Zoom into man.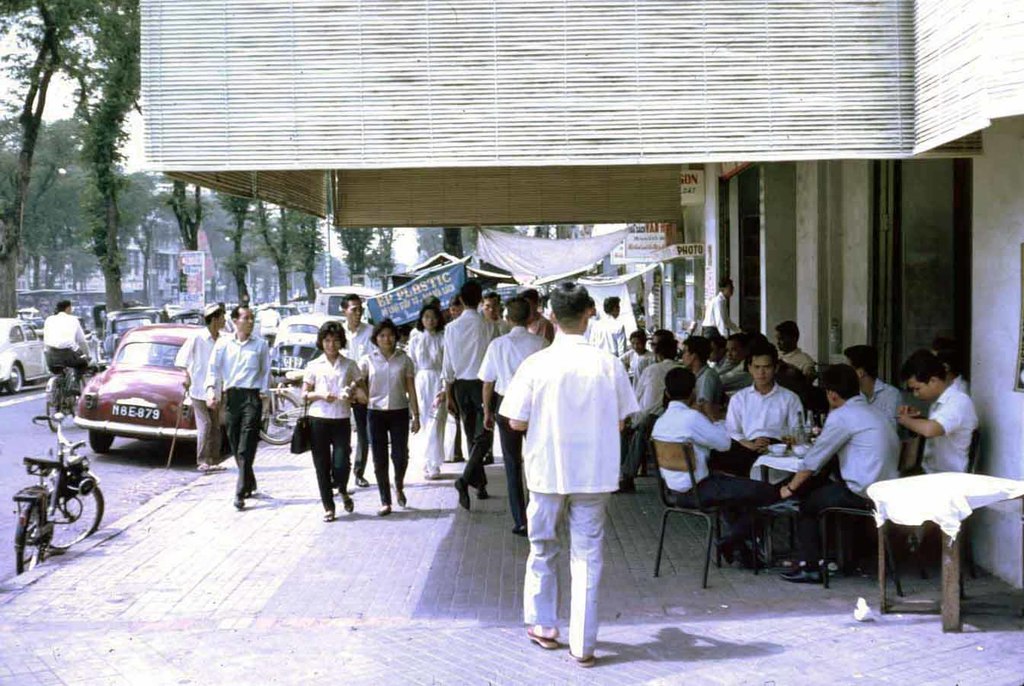
Zoom target: select_region(901, 348, 979, 576).
